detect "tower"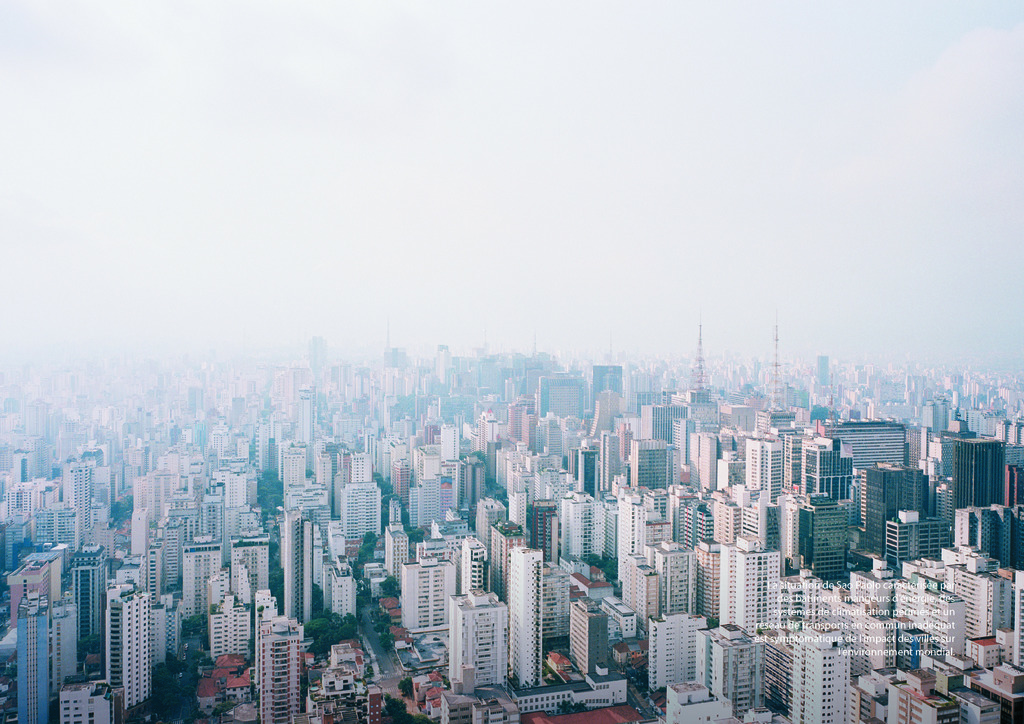
[x1=888, y1=510, x2=922, y2=567]
